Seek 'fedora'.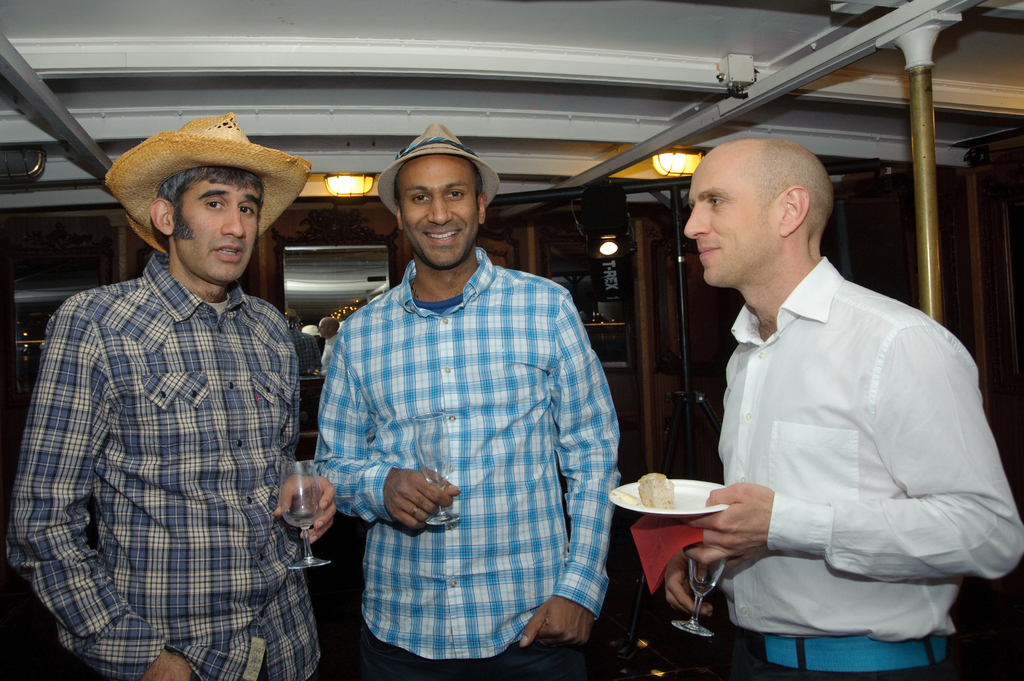
<box>376,118,506,223</box>.
